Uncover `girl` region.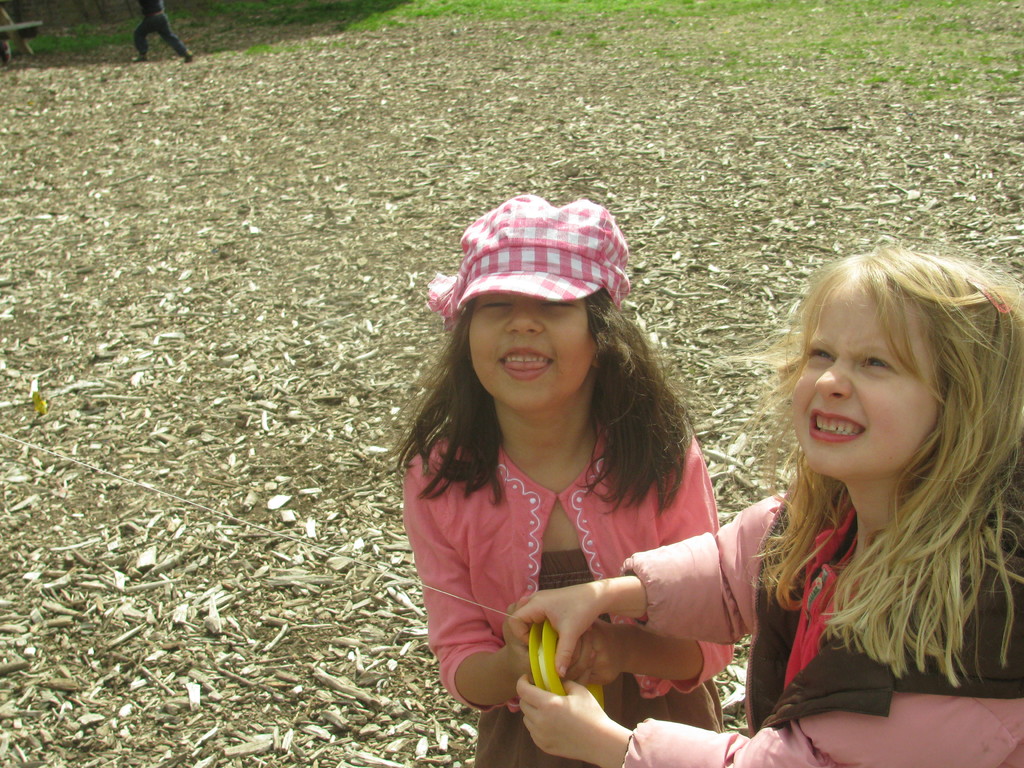
Uncovered: {"left": 511, "top": 241, "right": 1023, "bottom": 767}.
